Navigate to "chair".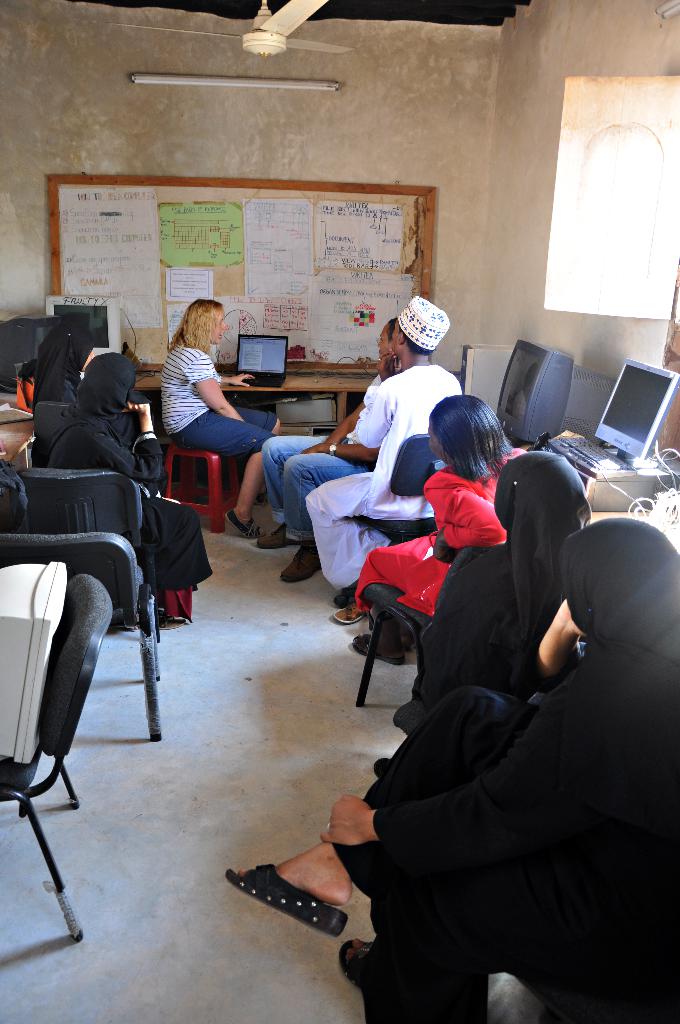
Navigation target: x1=0 y1=578 x2=115 y2=947.
